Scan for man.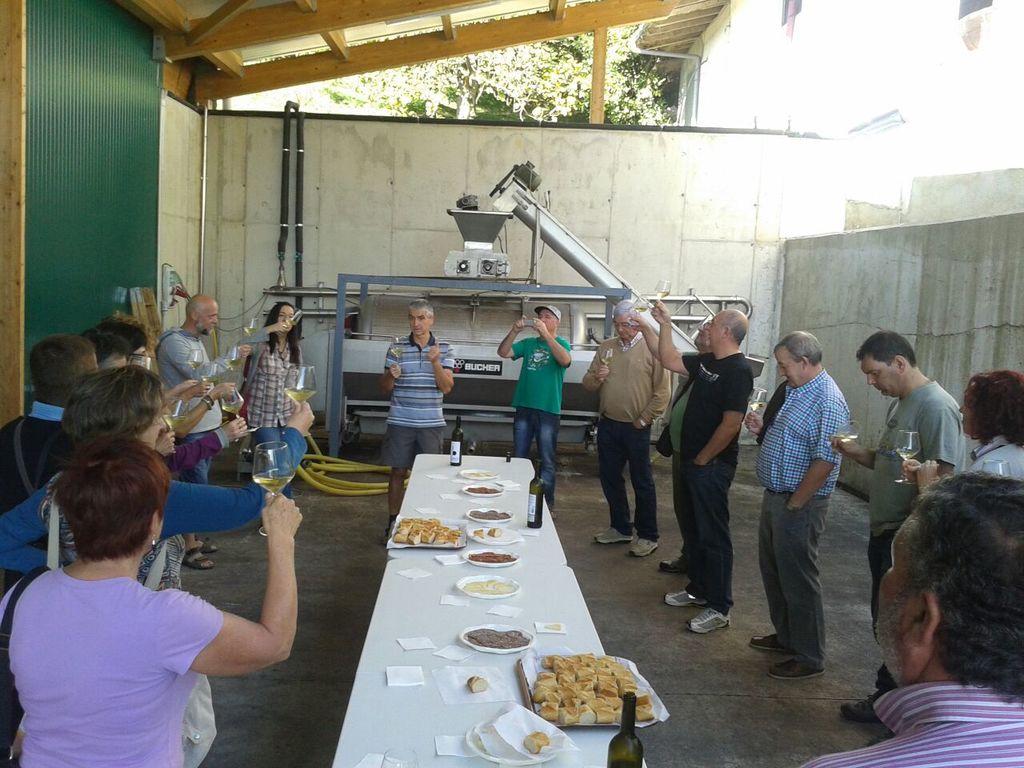
Scan result: (left=758, top=330, right=864, bottom=678).
